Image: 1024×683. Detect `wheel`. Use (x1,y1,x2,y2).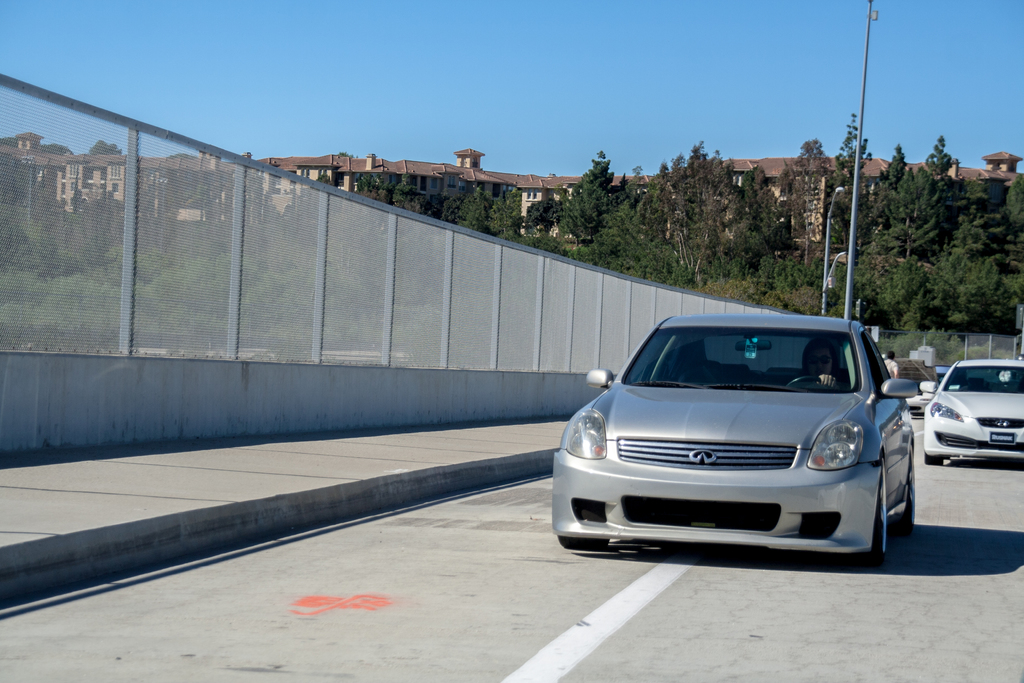
(557,535,610,550).
